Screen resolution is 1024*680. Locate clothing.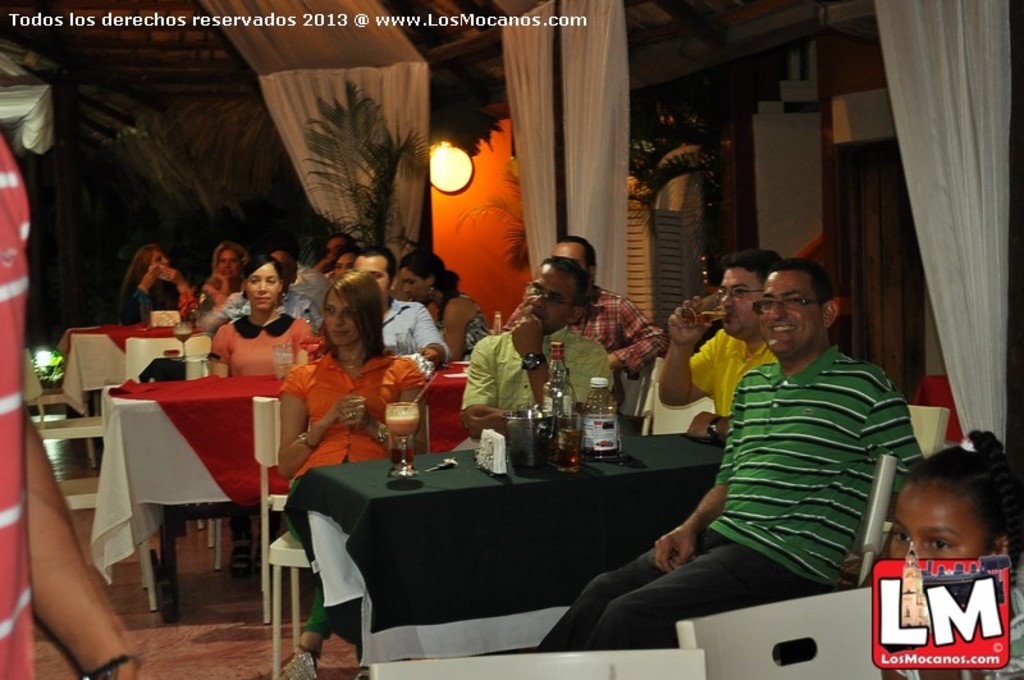
Rect(197, 279, 238, 311).
